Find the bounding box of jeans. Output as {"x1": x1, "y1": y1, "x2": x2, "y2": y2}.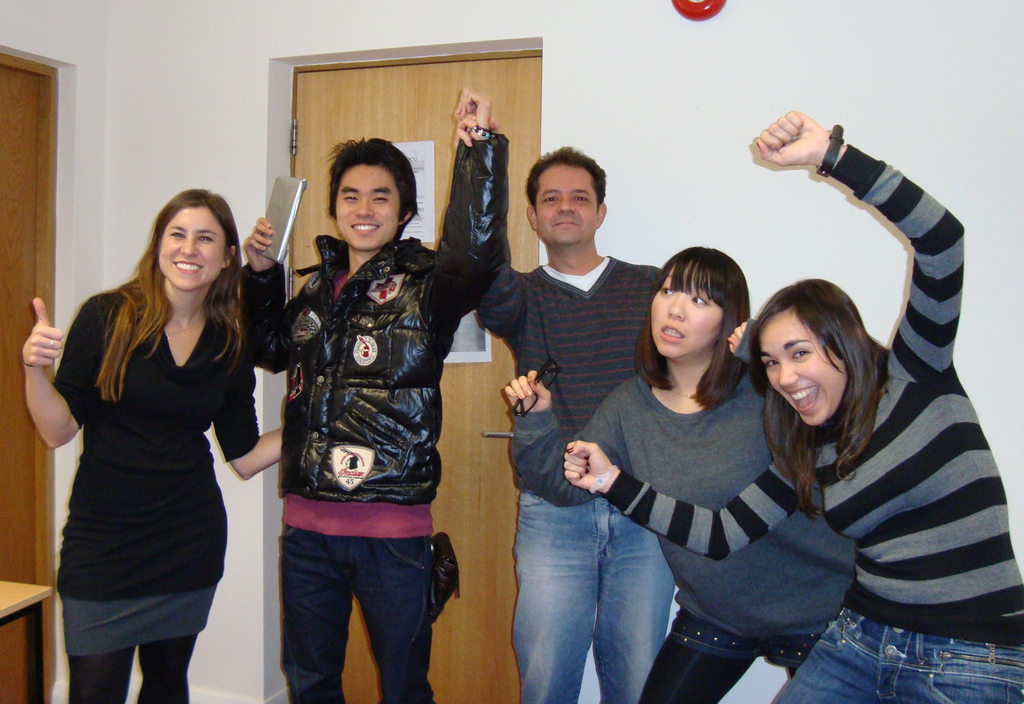
{"x1": 508, "y1": 481, "x2": 688, "y2": 692}.
